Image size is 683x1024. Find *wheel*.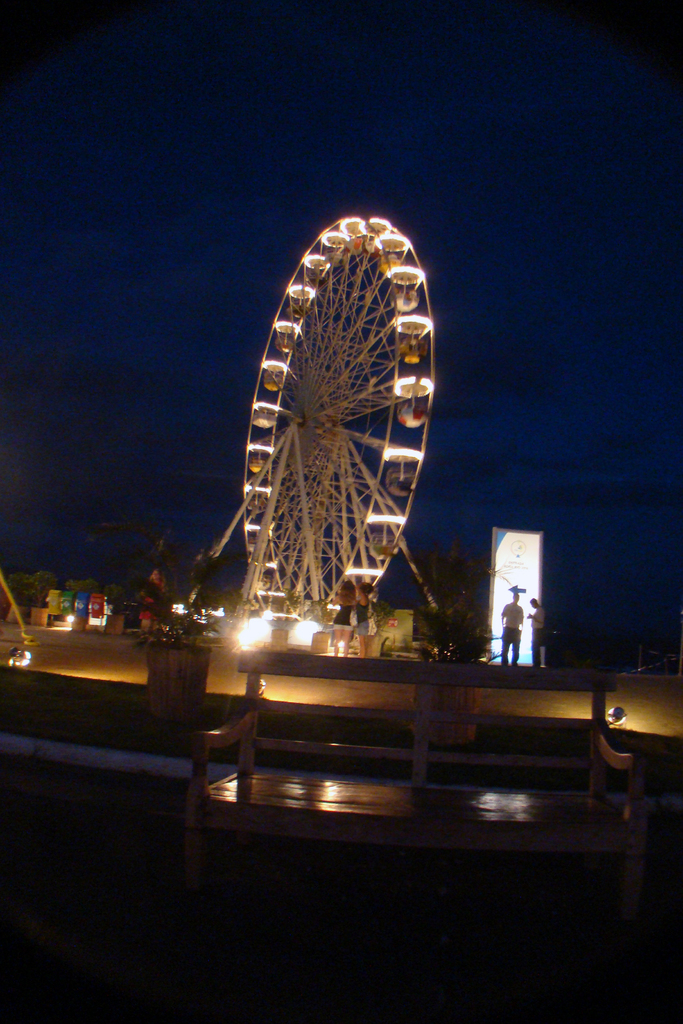
bbox=[227, 179, 438, 628].
